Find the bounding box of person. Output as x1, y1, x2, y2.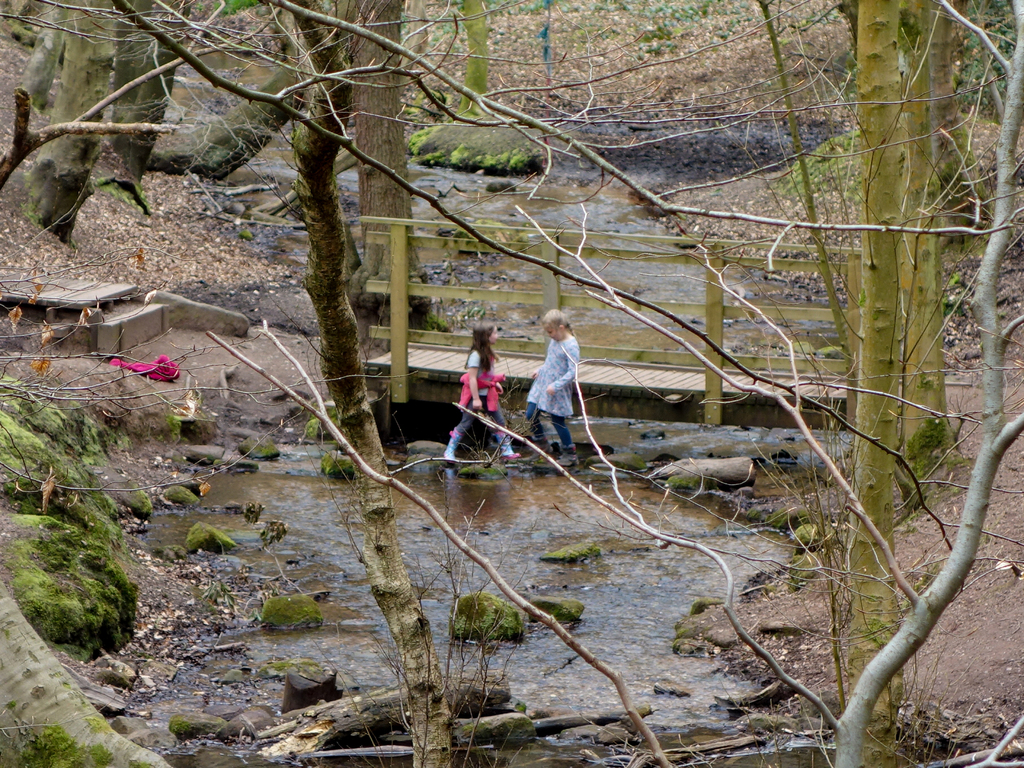
521, 300, 589, 485.
